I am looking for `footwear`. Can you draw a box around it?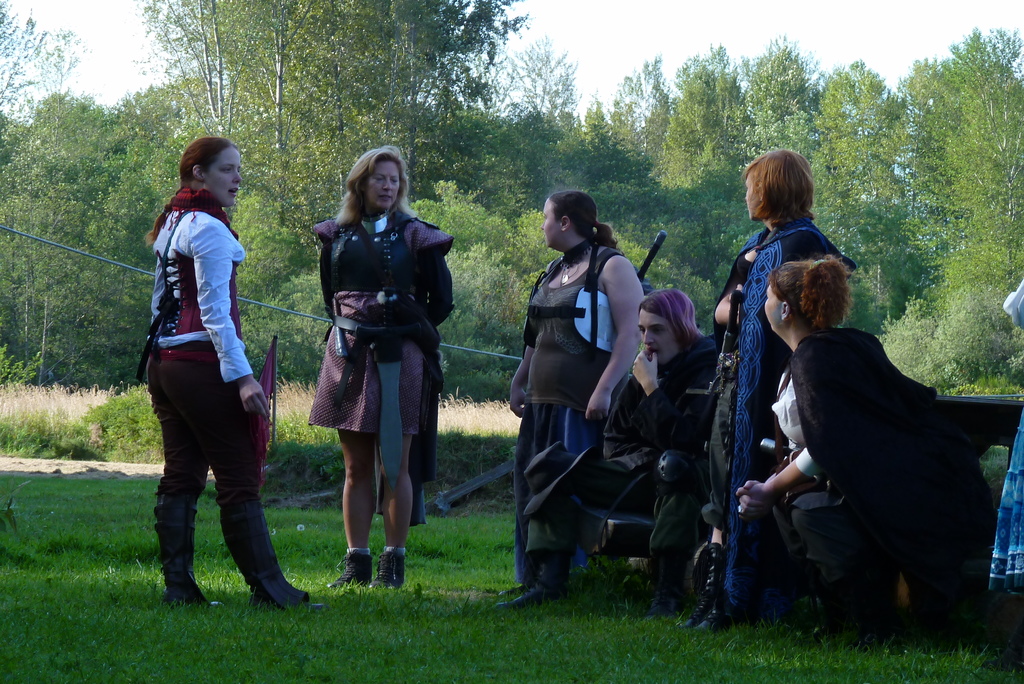
Sure, the bounding box is crop(328, 548, 364, 586).
